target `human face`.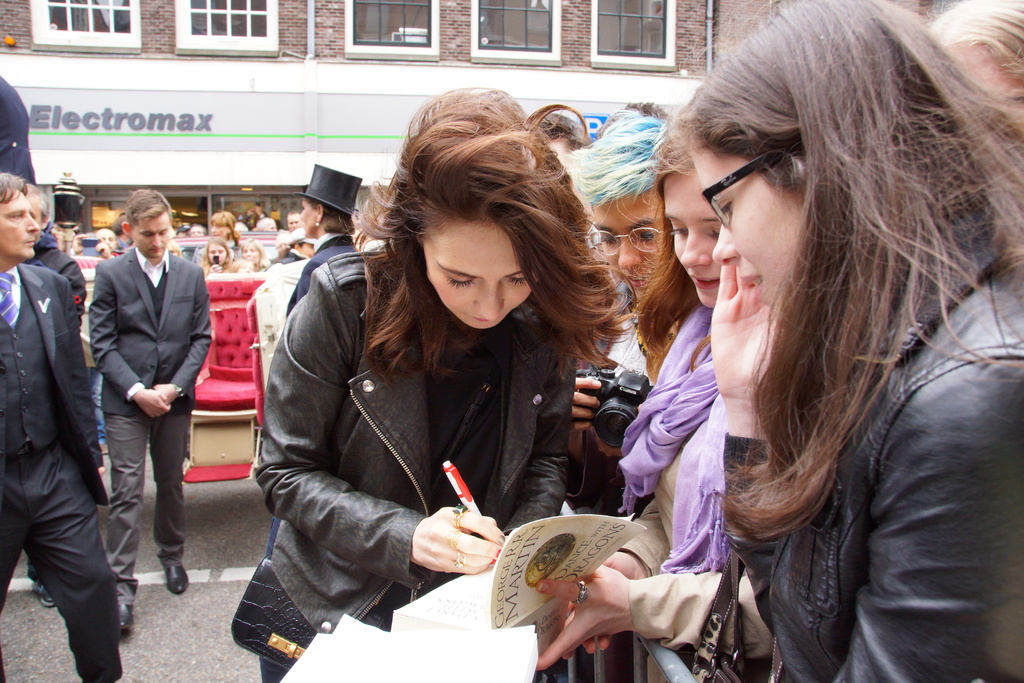
Target region: {"x1": 595, "y1": 188, "x2": 664, "y2": 297}.
